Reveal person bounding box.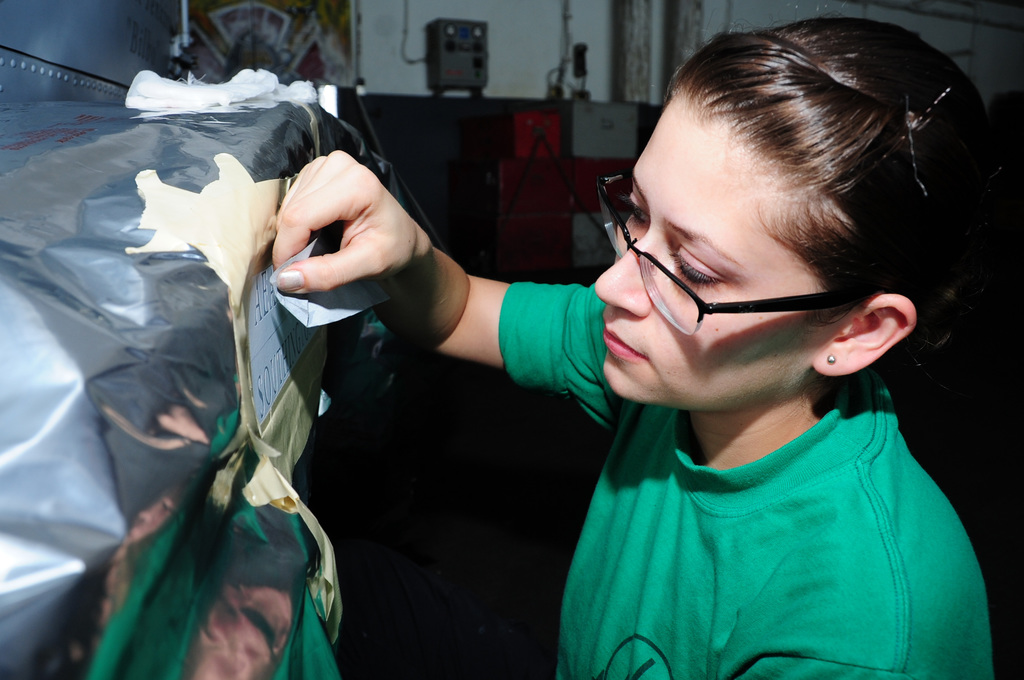
Revealed: box=[340, 17, 1002, 679].
